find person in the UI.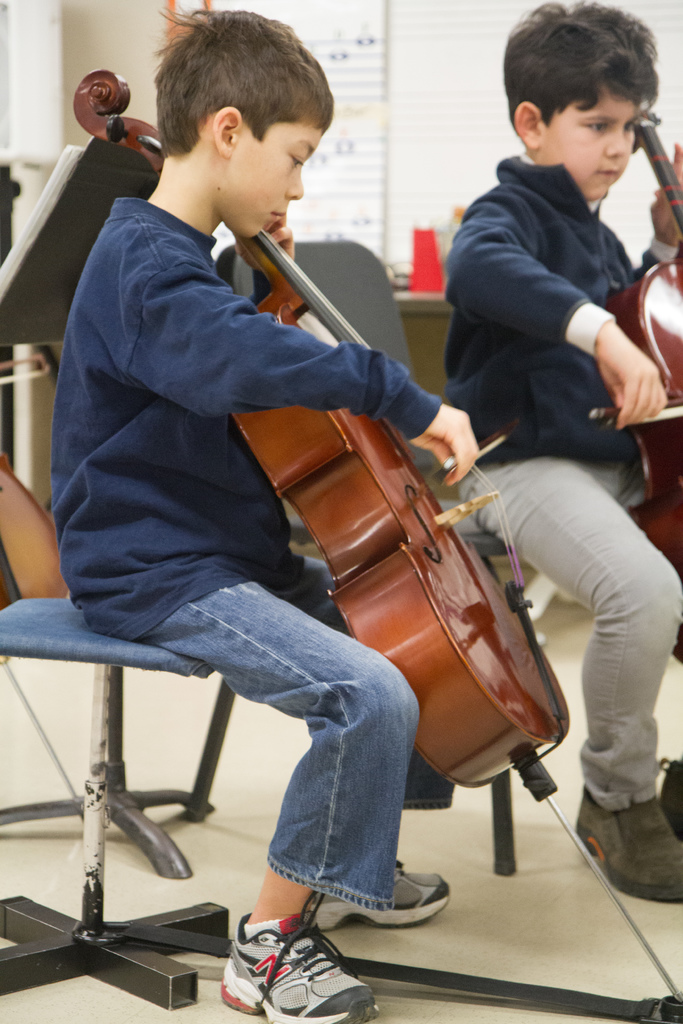
UI element at box(439, 0, 682, 904).
